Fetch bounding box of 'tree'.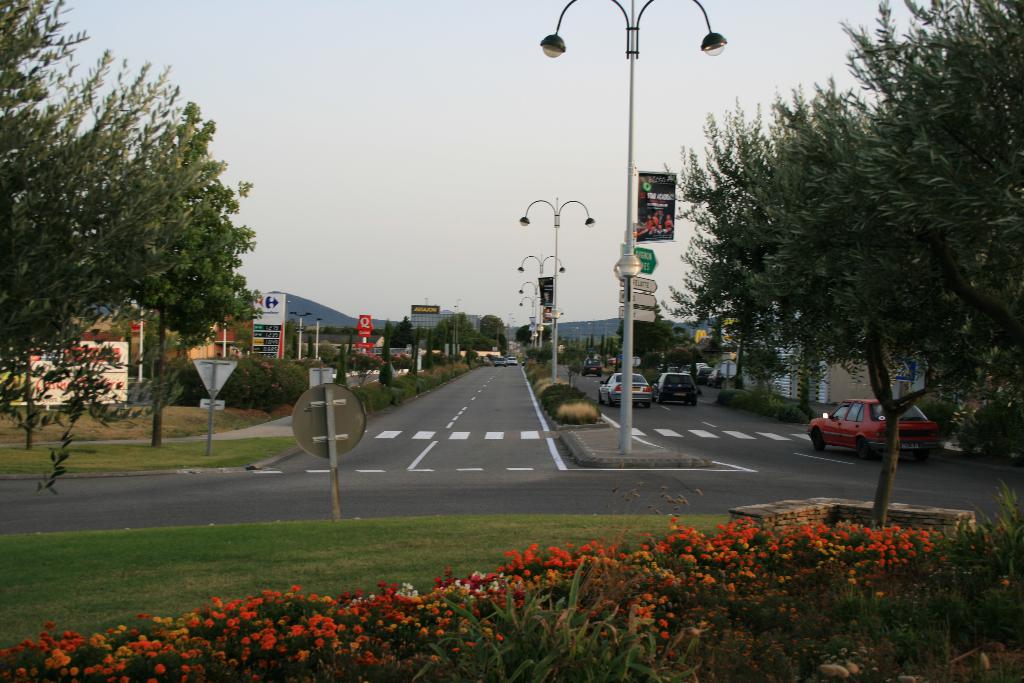
Bbox: [left=335, top=342, right=356, bottom=391].
